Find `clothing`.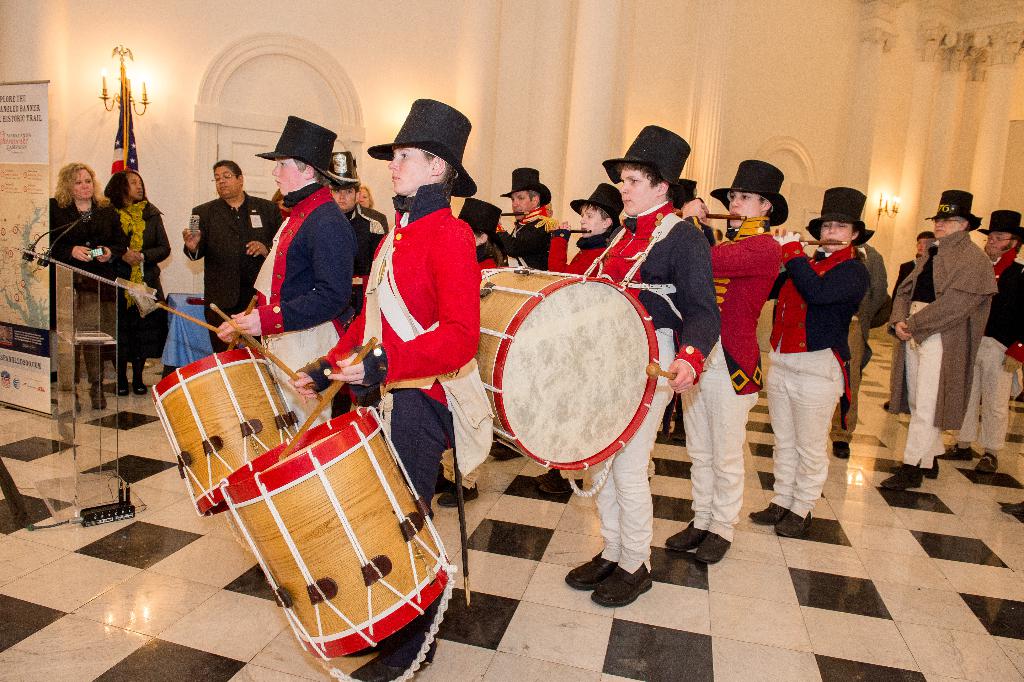
bbox=(237, 182, 346, 424).
